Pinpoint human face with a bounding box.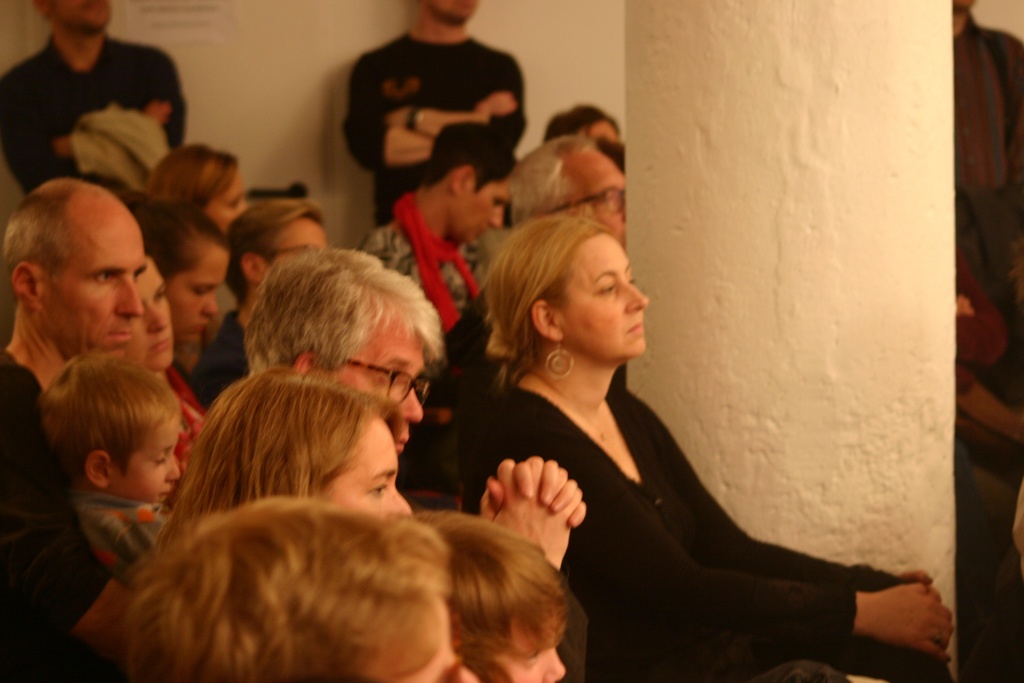
124, 425, 196, 502.
